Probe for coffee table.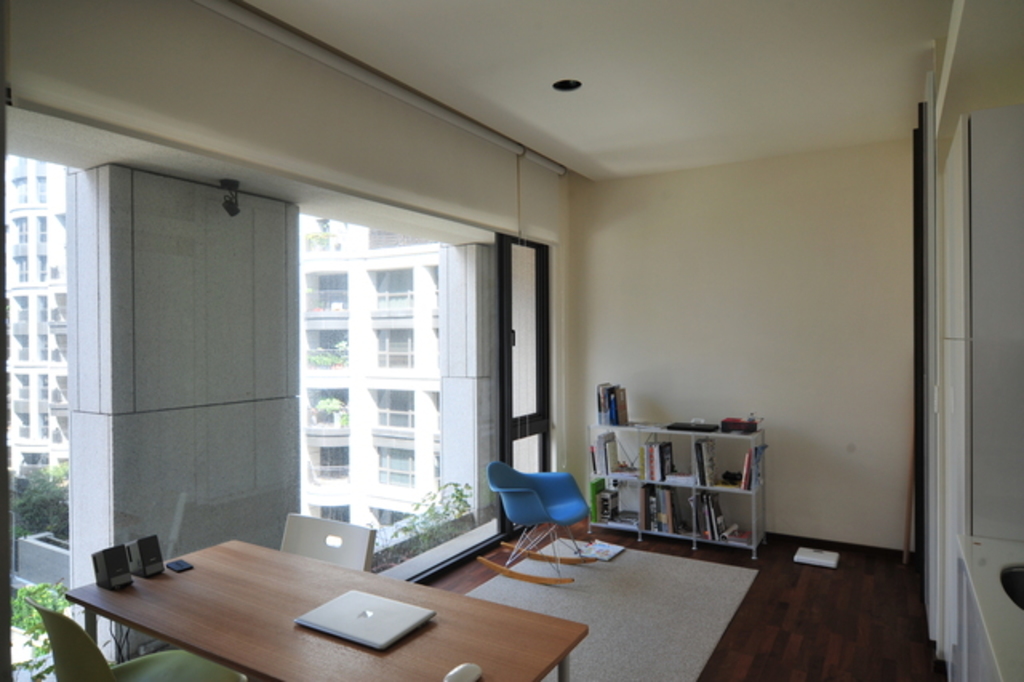
Probe result: [x1=69, y1=536, x2=594, y2=680].
